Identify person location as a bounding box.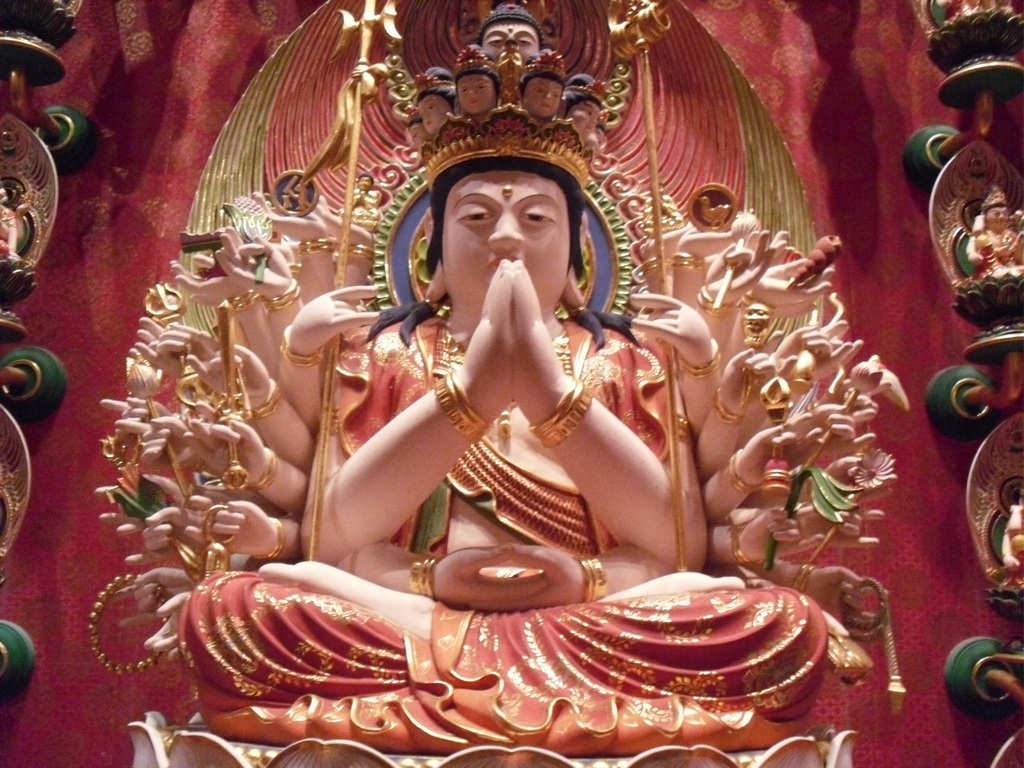
{"left": 975, "top": 188, "right": 1023, "bottom": 282}.
